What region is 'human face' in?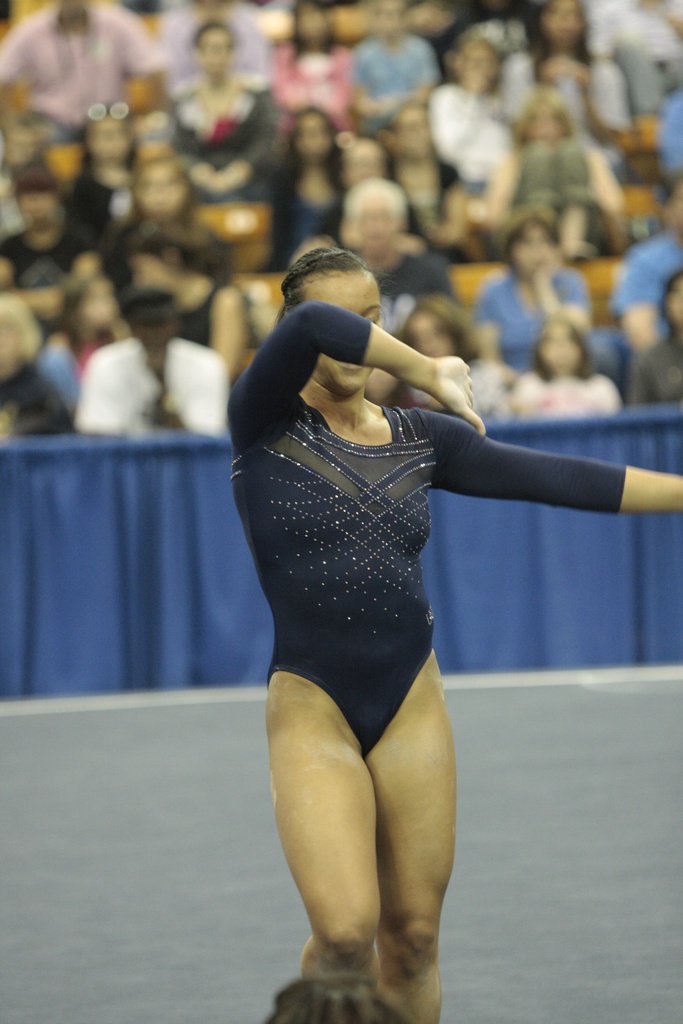
left=536, top=330, right=584, bottom=378.
